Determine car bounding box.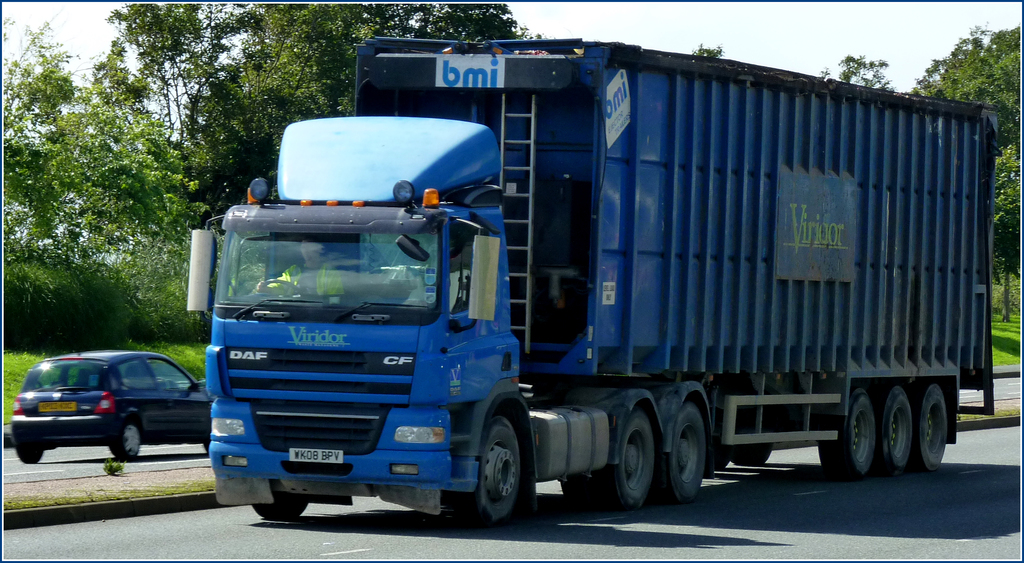
Determined: {"x1": 7, "y1": 348, "x2": 212, "y2": 468}.
